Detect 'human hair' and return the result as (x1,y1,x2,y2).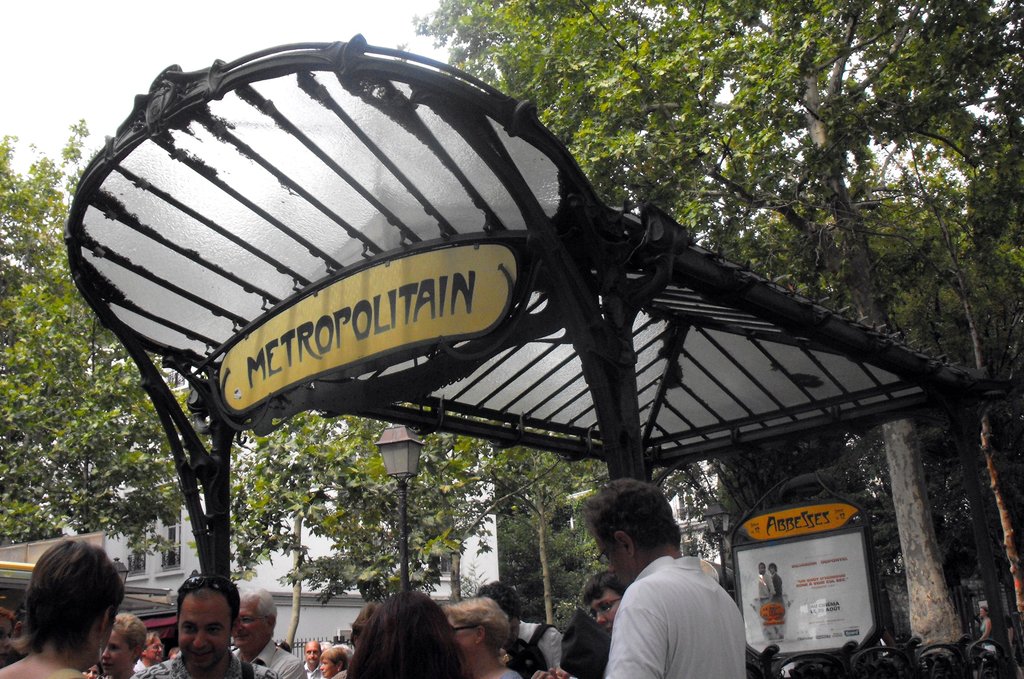
(321,646,354,666).
